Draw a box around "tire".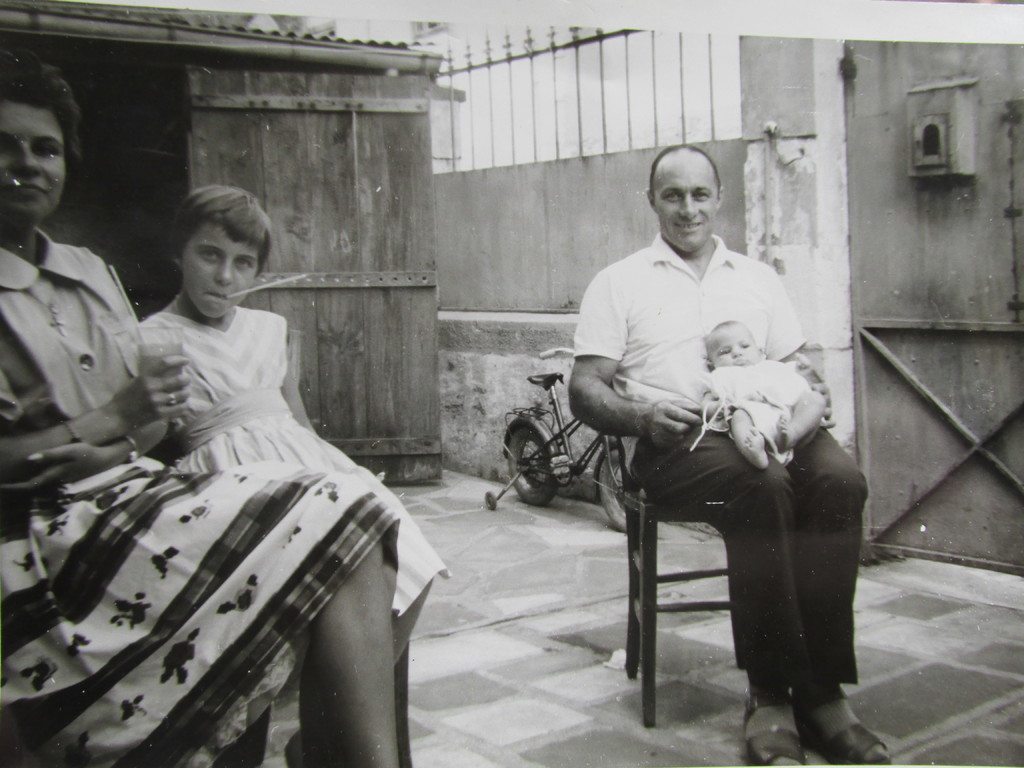
left=507, top=416, right=570, bottom=508.
